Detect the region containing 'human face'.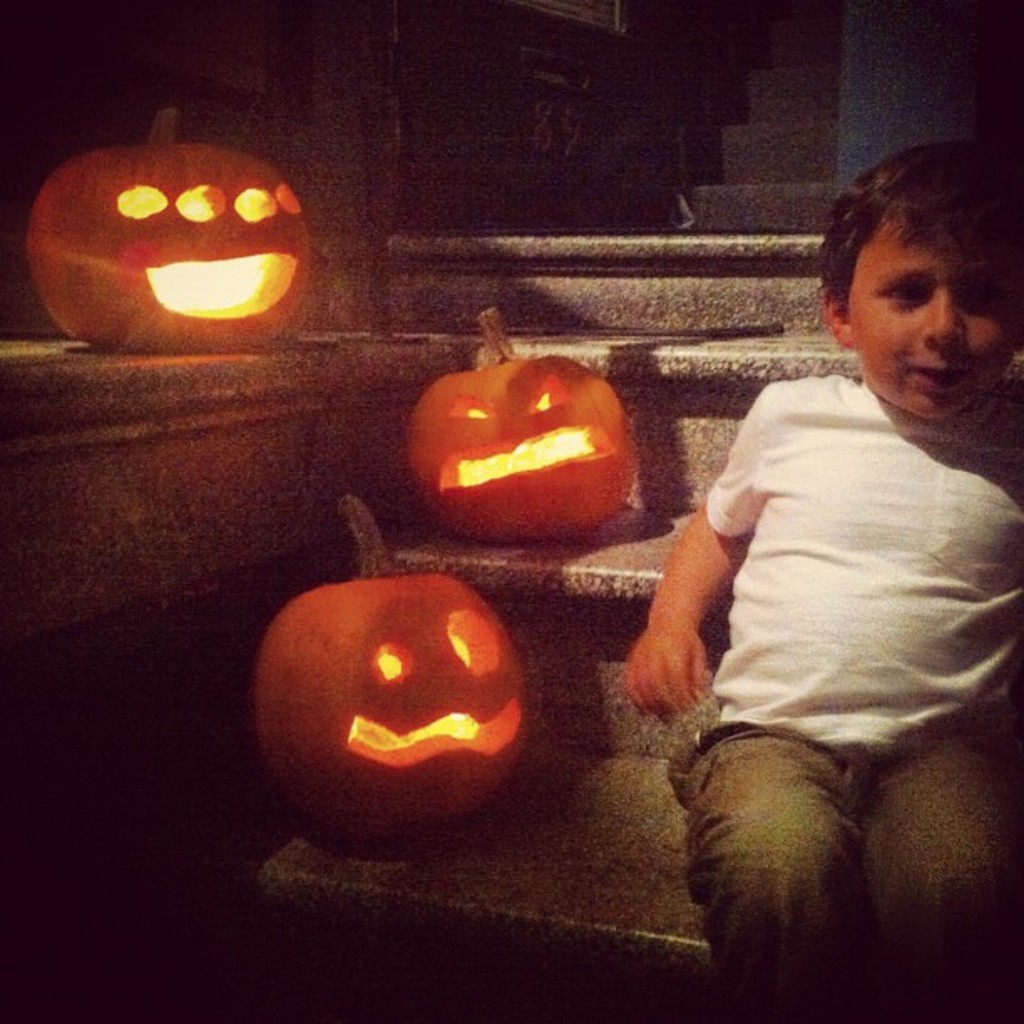
[left=835, top=164, right=1019, bottom=437].
